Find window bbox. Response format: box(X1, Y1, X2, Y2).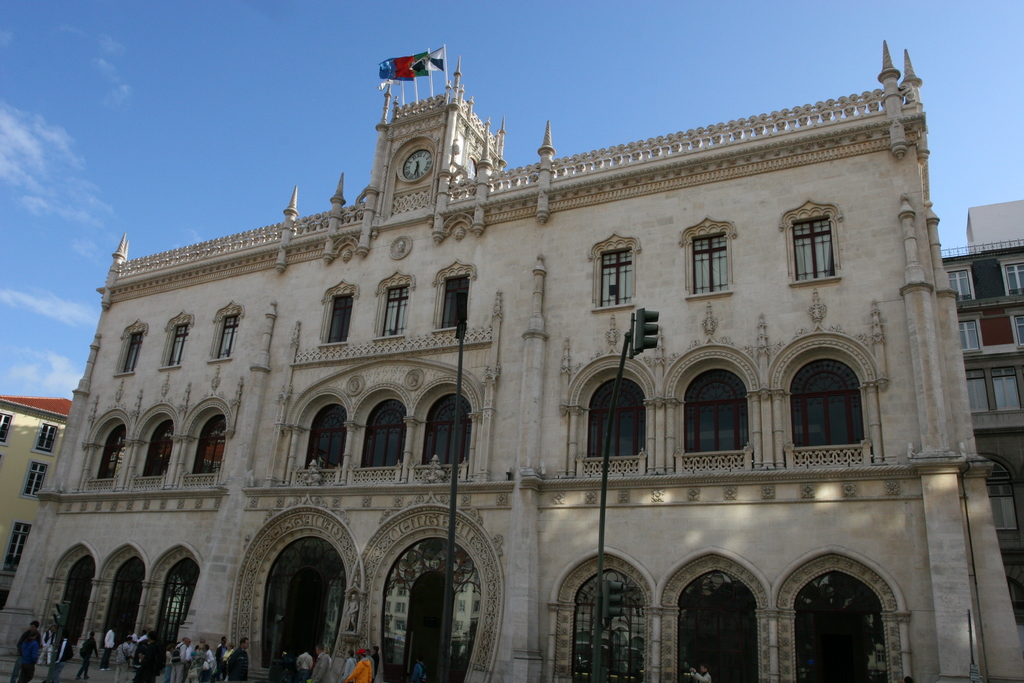
box(543, 548, 650, 682).
